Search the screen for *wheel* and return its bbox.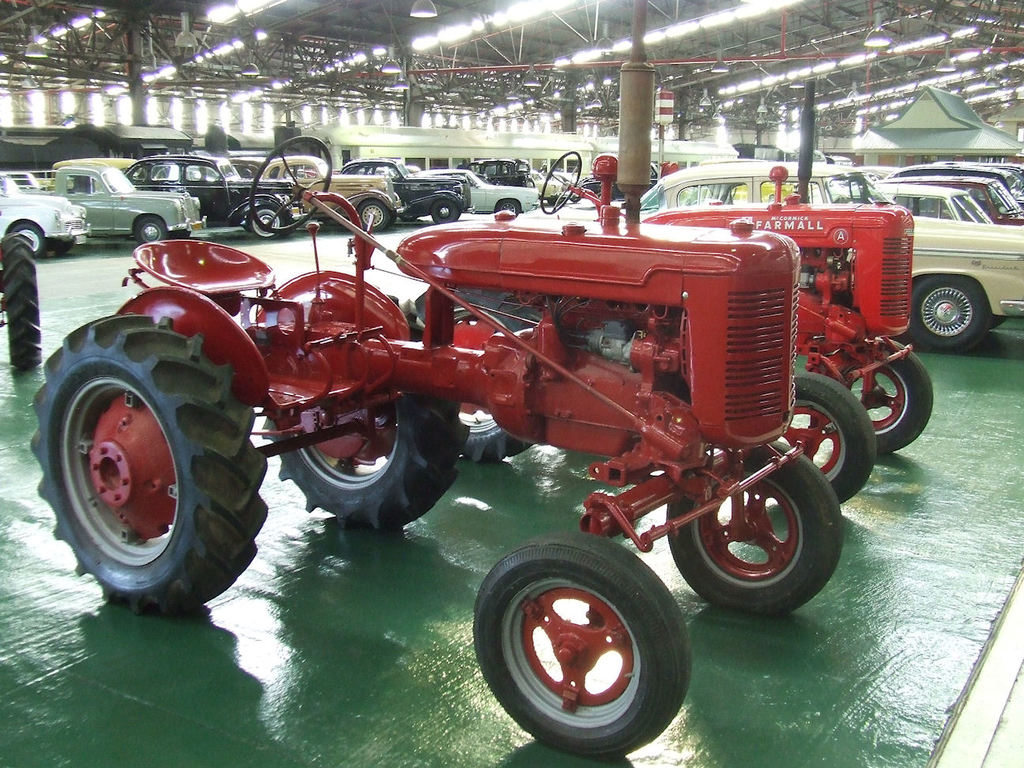
Found: pyautogui.locateOnScreen(2, 232, 40, 370).
